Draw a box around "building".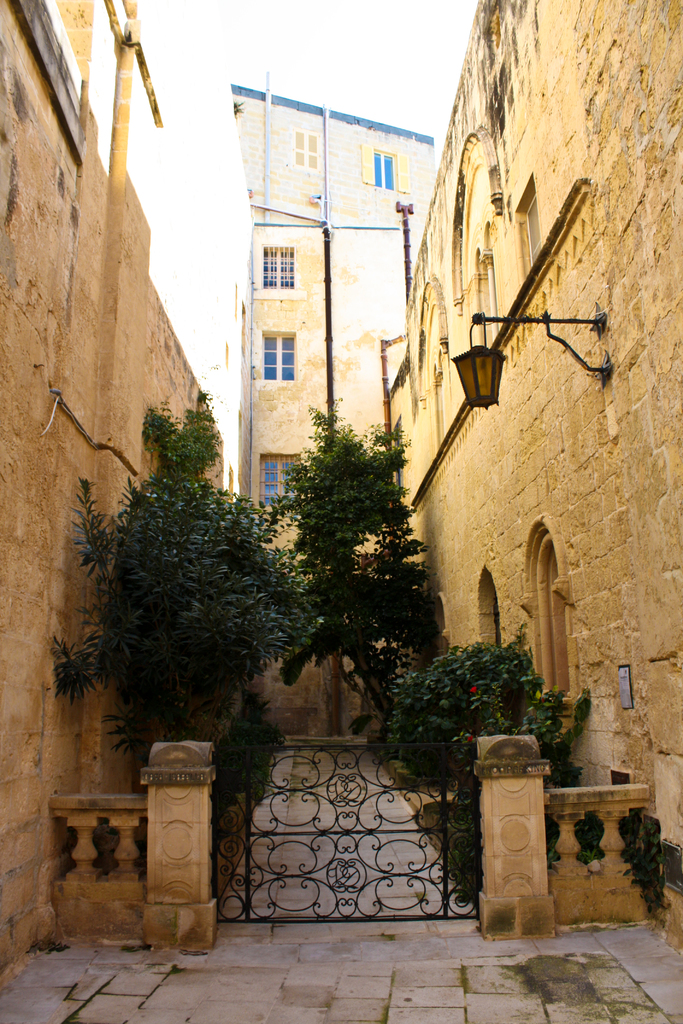
box=[0, 0, 239, 1000].
